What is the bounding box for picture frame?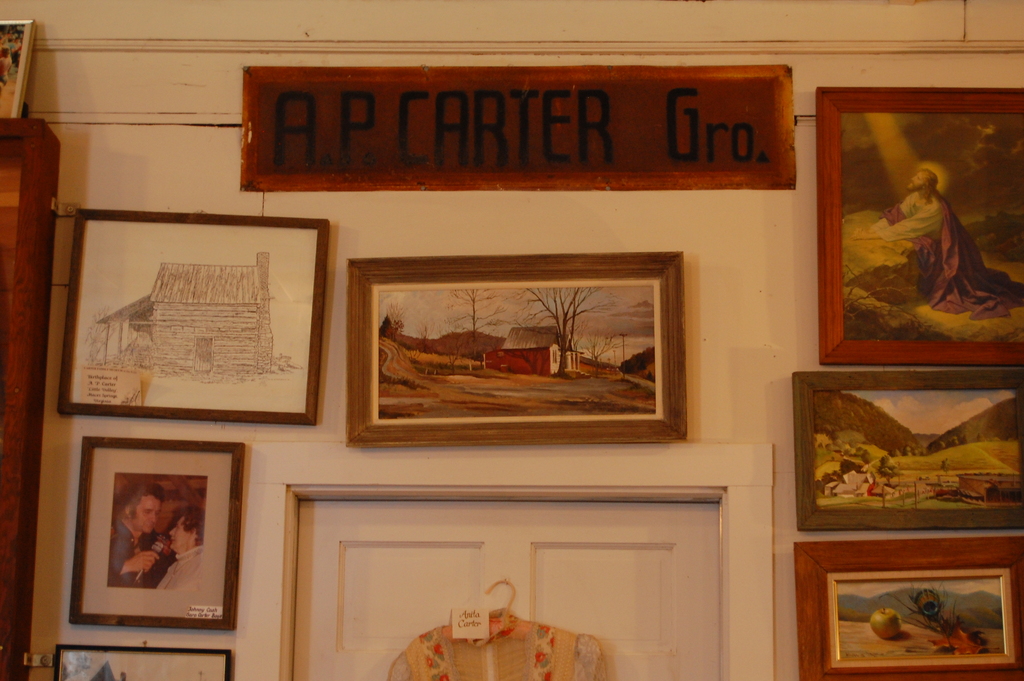
(63, 432, 252, 652).
